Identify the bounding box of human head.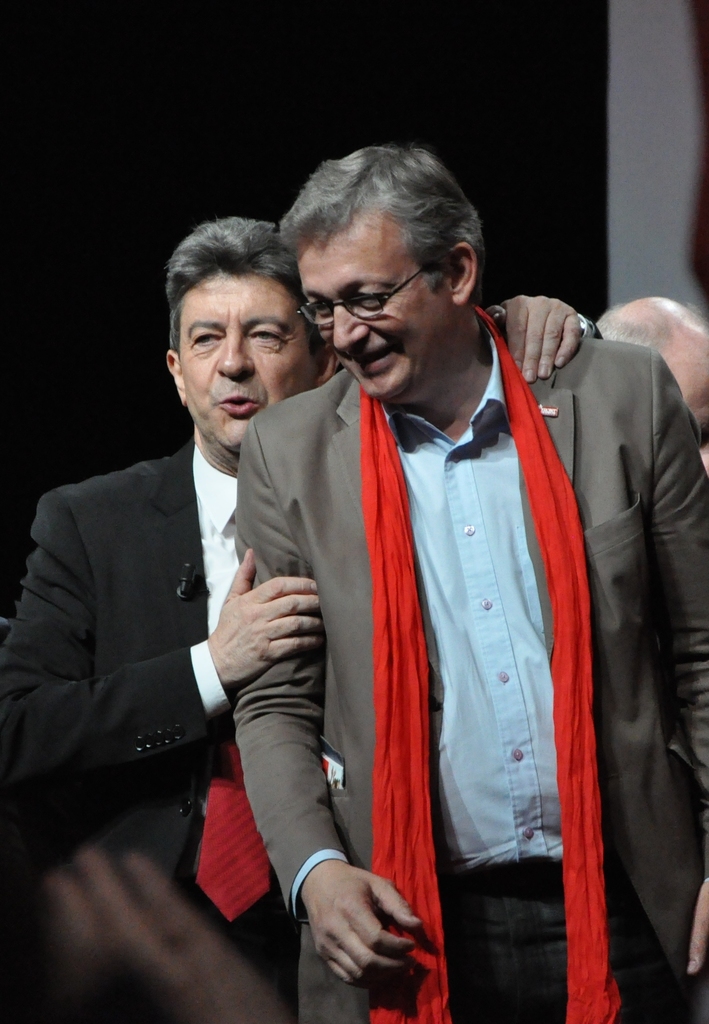
select_region(585, 299, 708, 464).
